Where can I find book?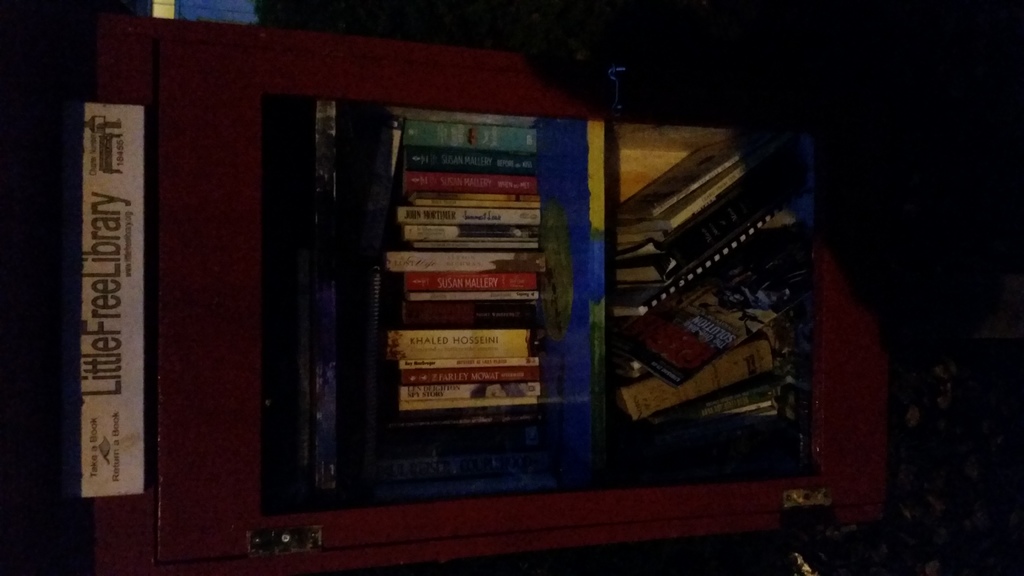
You can find it at <region>388, 354, 543, 390</region>.
